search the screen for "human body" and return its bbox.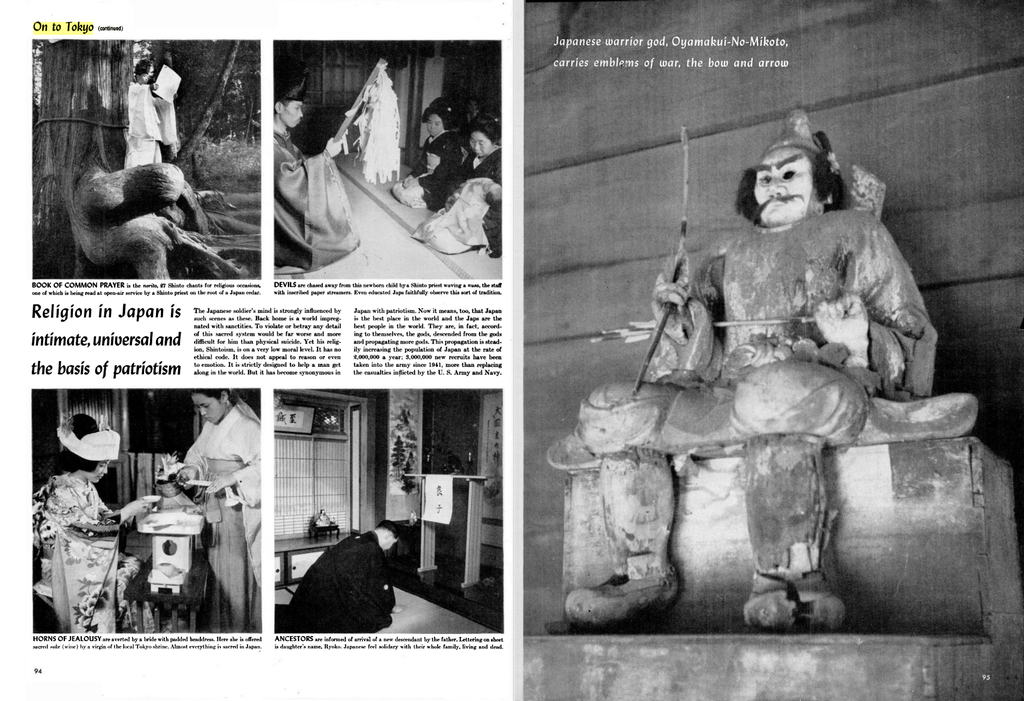
Found: pyautogui.locateOnScreen(180, 400, 261, 633).
